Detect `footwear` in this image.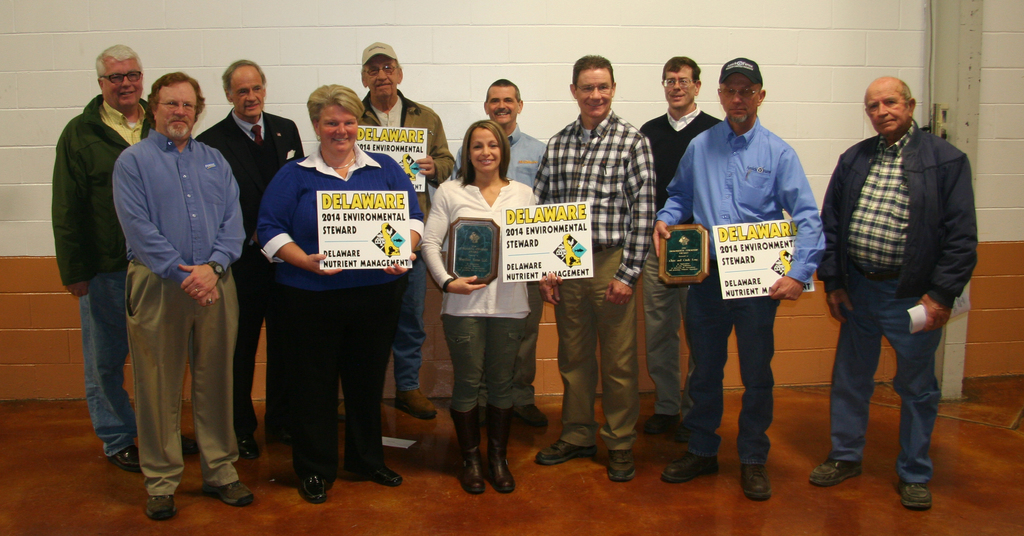
Detection: (x1=237, y1=437, x2=260, y2=461).
